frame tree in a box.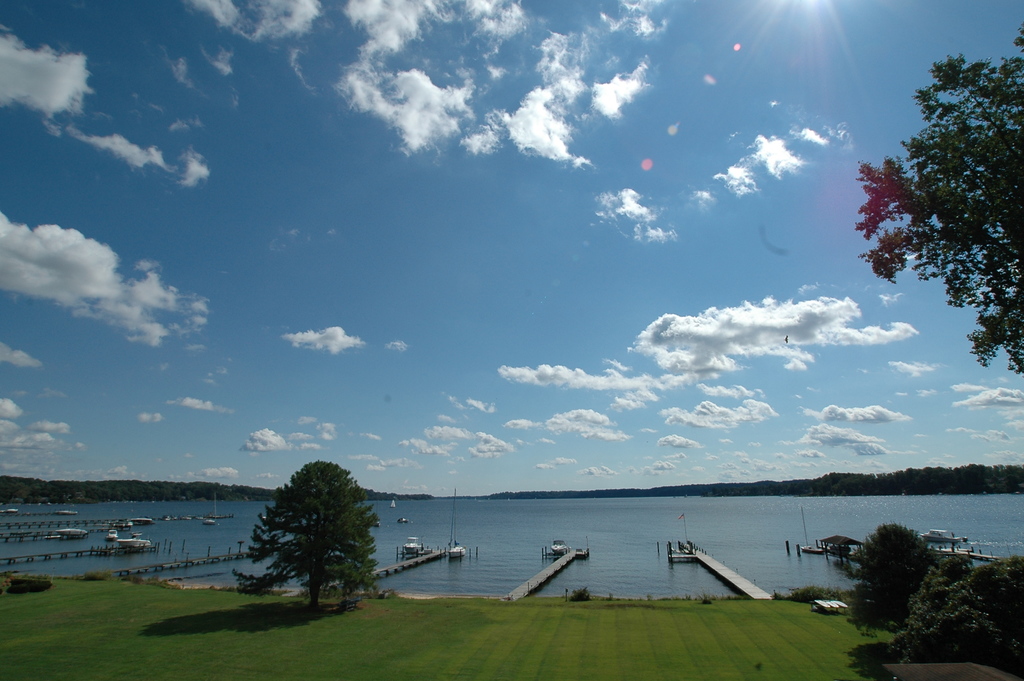
region(246, 454, 386, 621).
